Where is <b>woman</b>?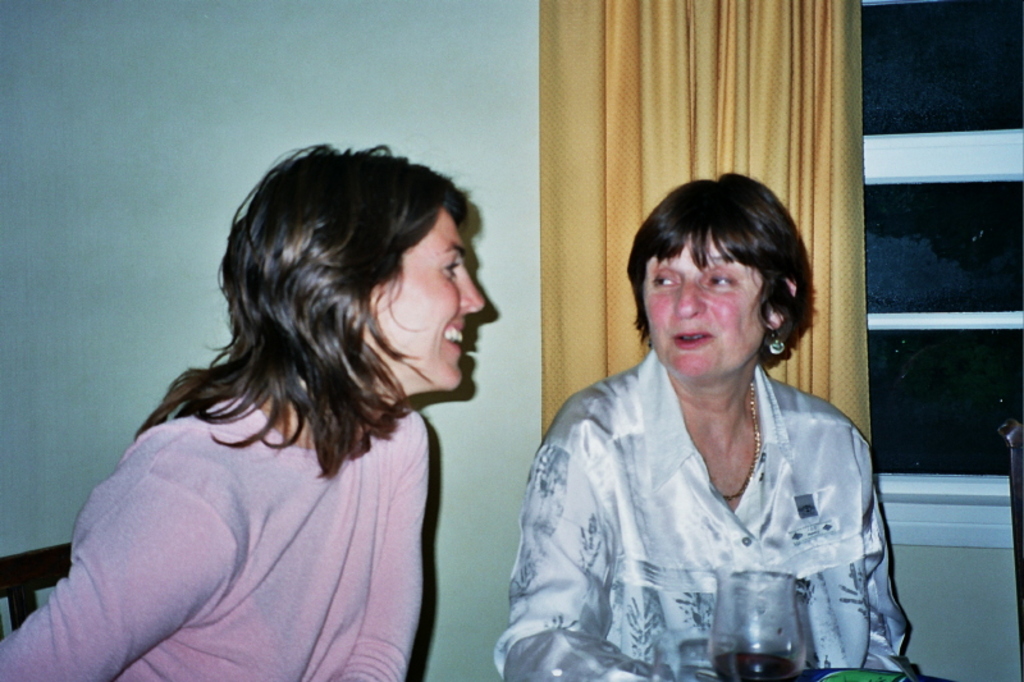
bbox=(507, 180, 932, 681).
